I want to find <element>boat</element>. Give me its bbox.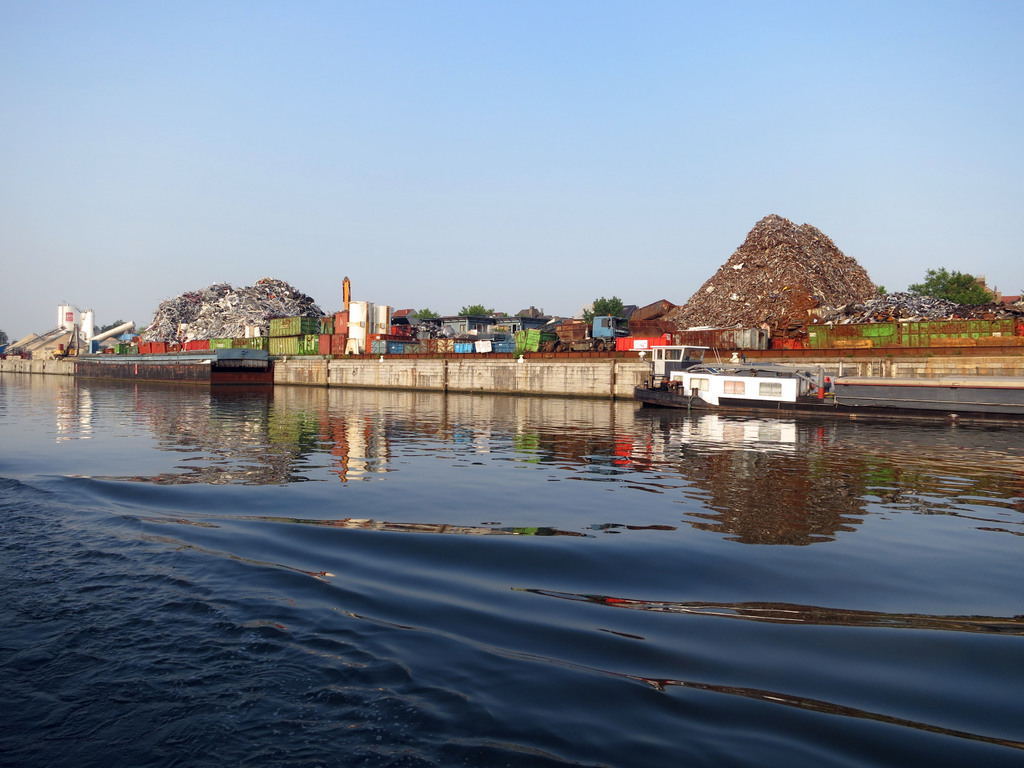
[628, 354, 829, 398].
